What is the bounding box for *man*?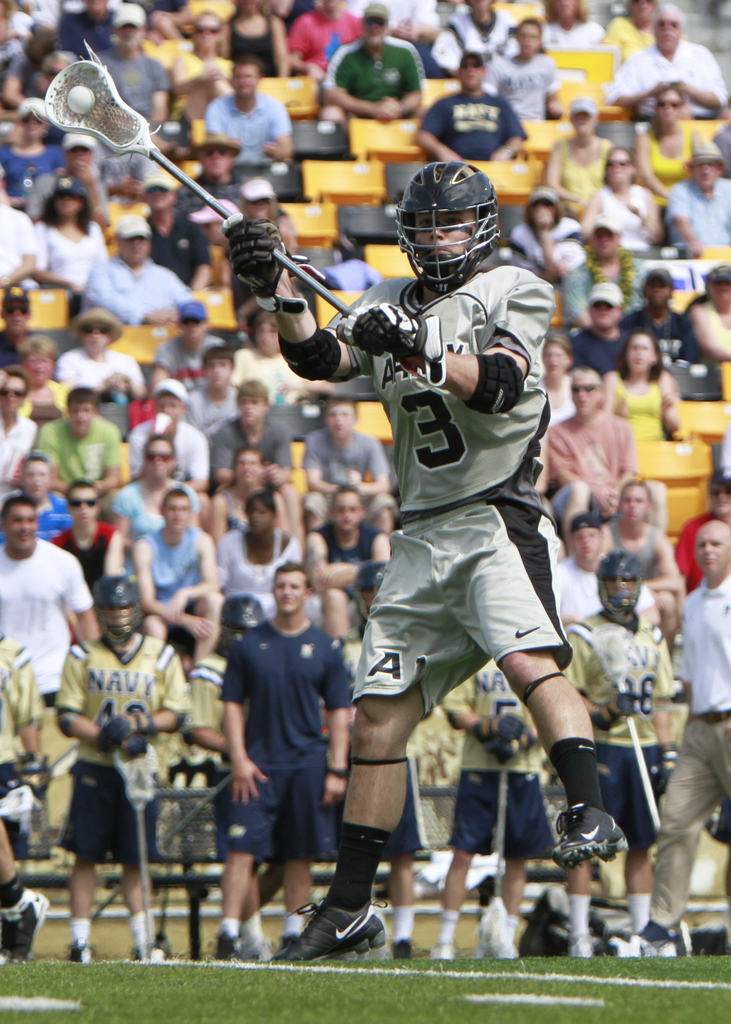
547:547:683:958.
